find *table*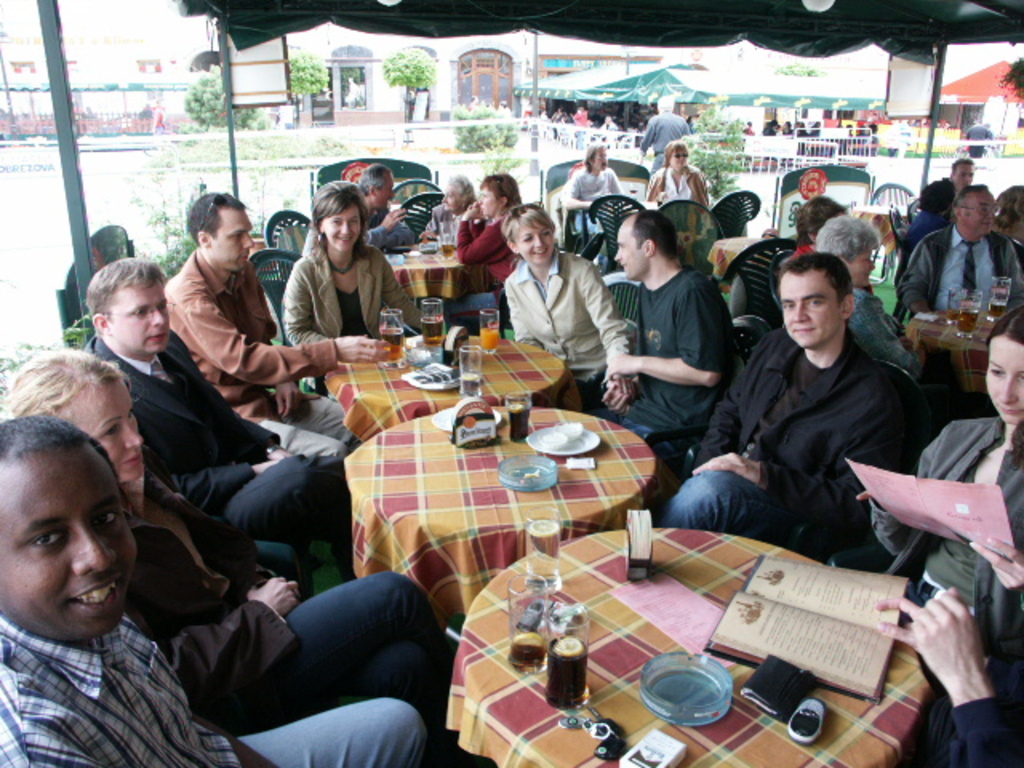
317/328/579/445
